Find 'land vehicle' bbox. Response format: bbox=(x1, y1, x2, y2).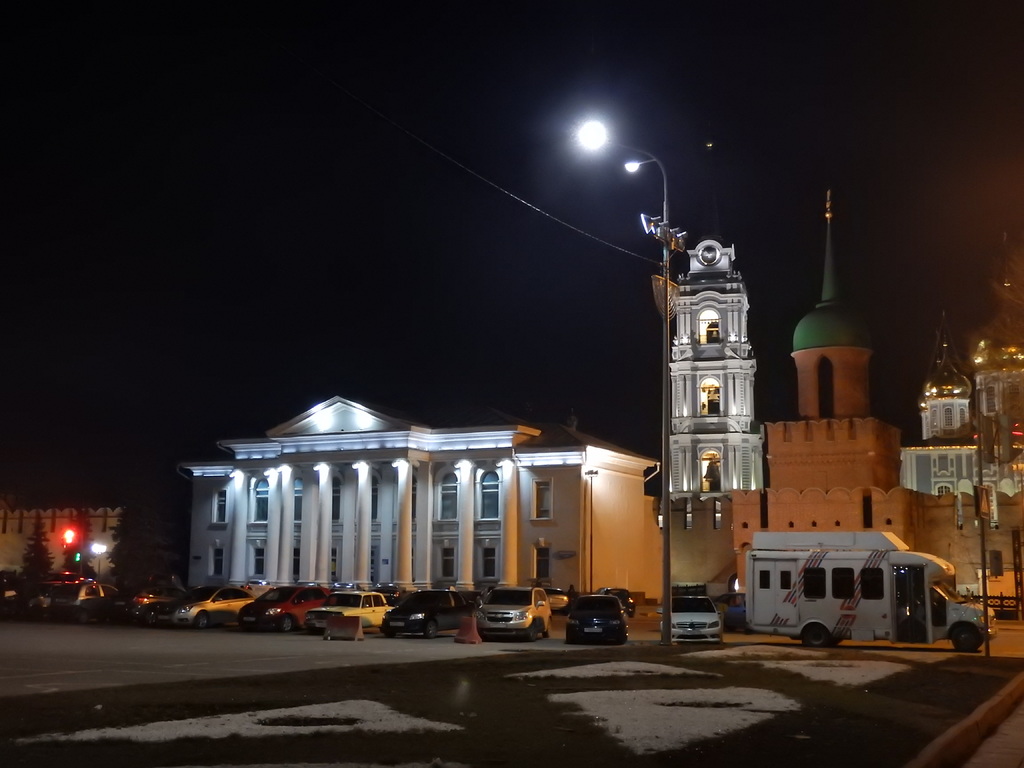
bbox=(660, 595, 724, 644).
